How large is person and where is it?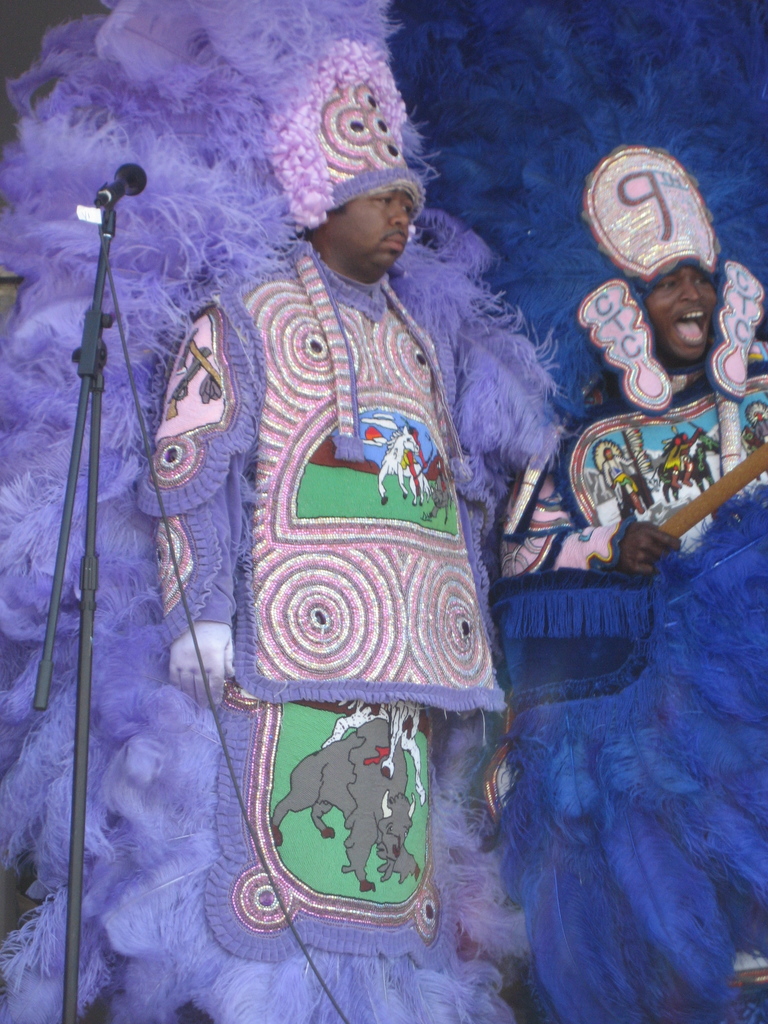
Bounding box: locate(134, 42, 474, 1023).
